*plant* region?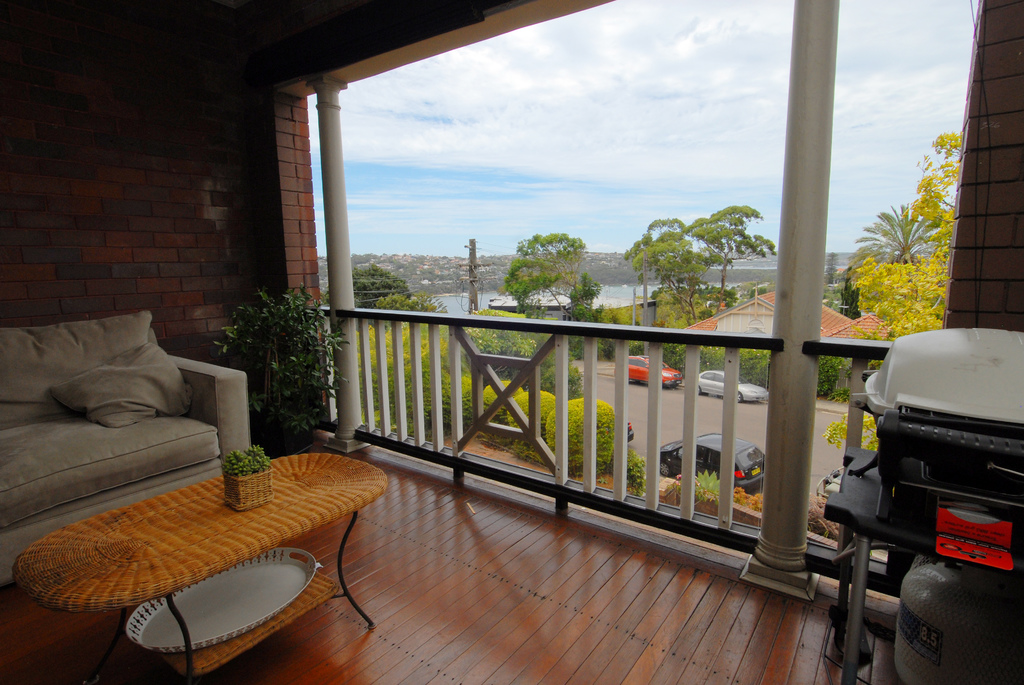
{"x1": 690, "y1": 473, "x2": 723, "y2": 502}
